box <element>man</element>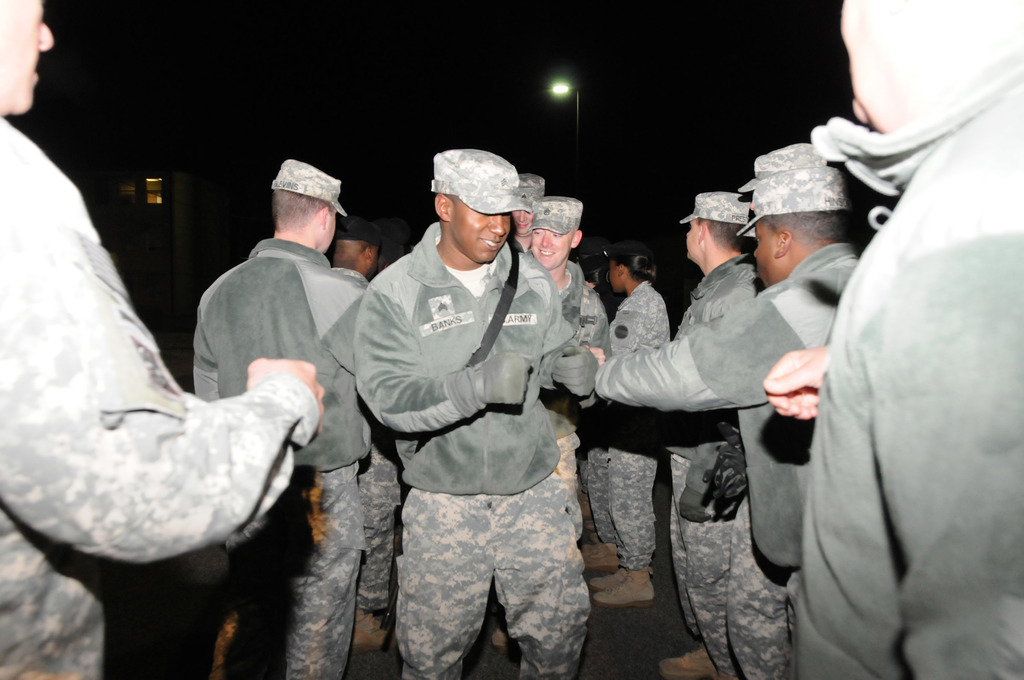
box=[486, 197, 611, 679]
